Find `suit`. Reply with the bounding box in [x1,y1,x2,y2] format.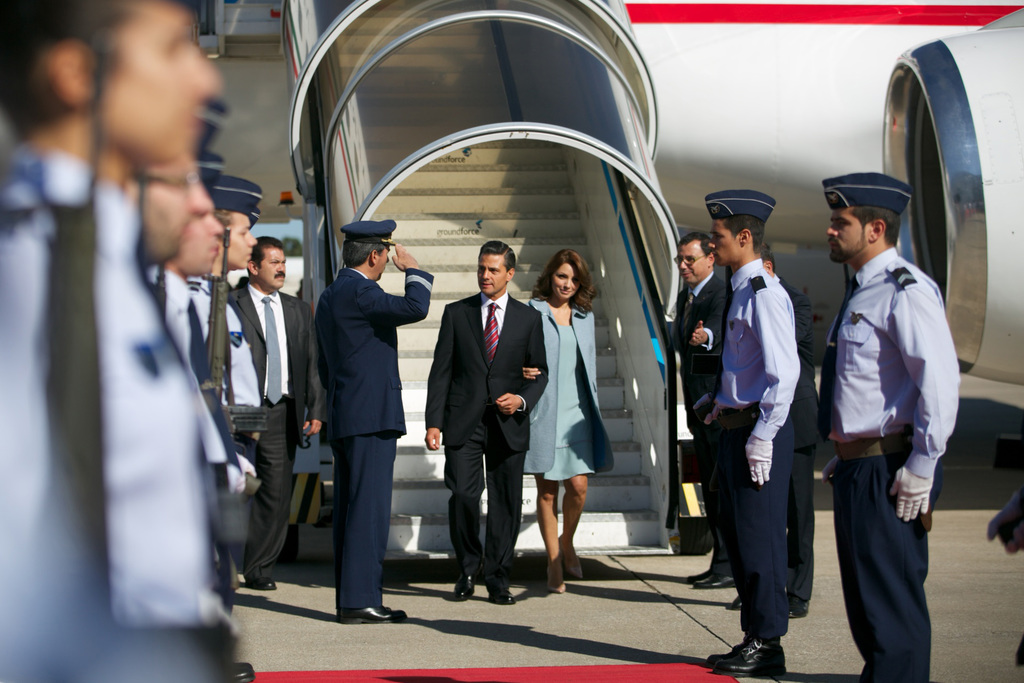
[225,285,320,579].
